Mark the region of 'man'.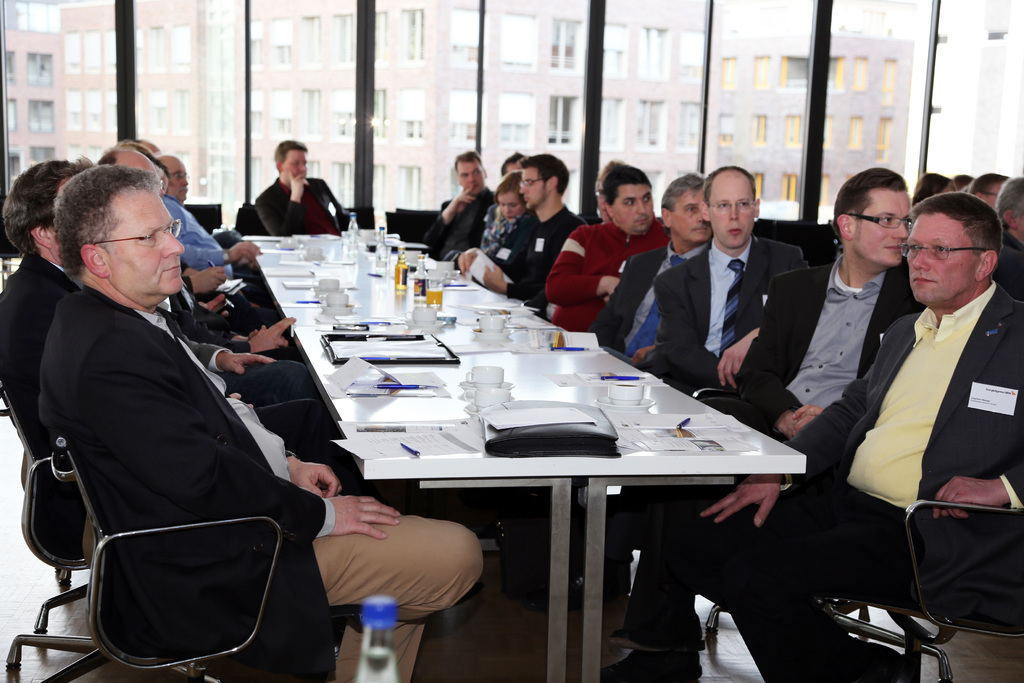
Region: <box>989,176,1023,303</box>.
